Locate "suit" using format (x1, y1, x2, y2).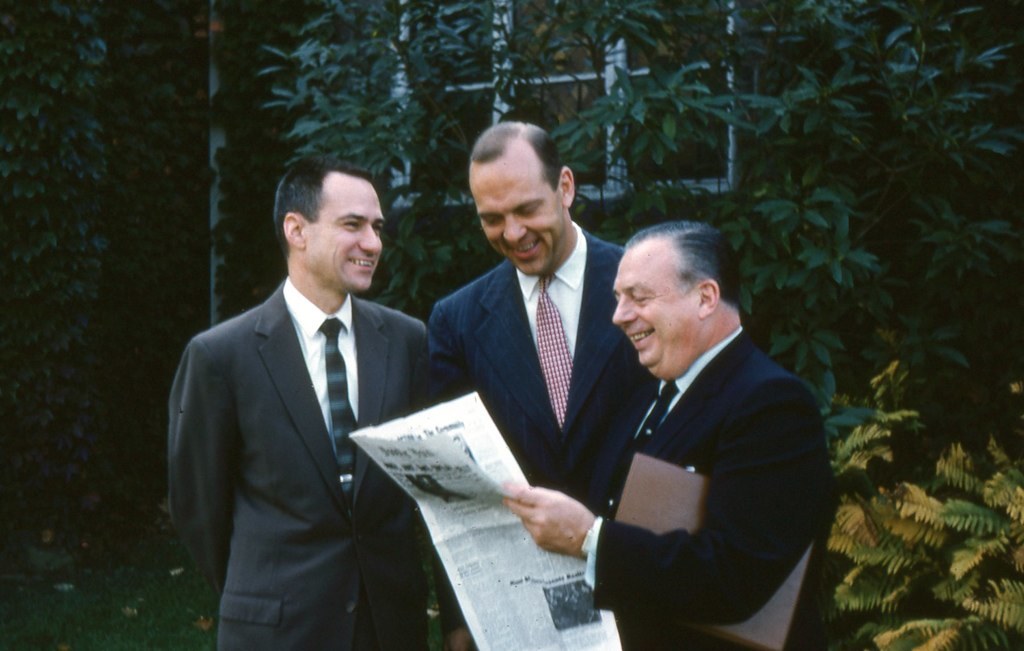
(168, 193, 453, 637).
